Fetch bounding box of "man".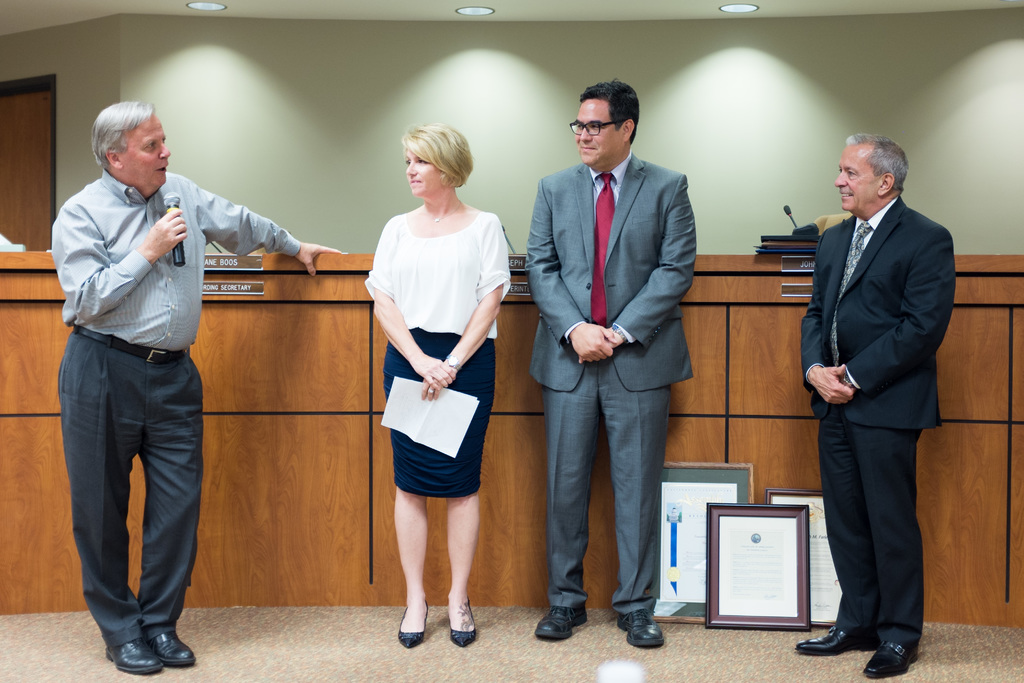
Bbox: BBox(789, 108, 961, 674).
